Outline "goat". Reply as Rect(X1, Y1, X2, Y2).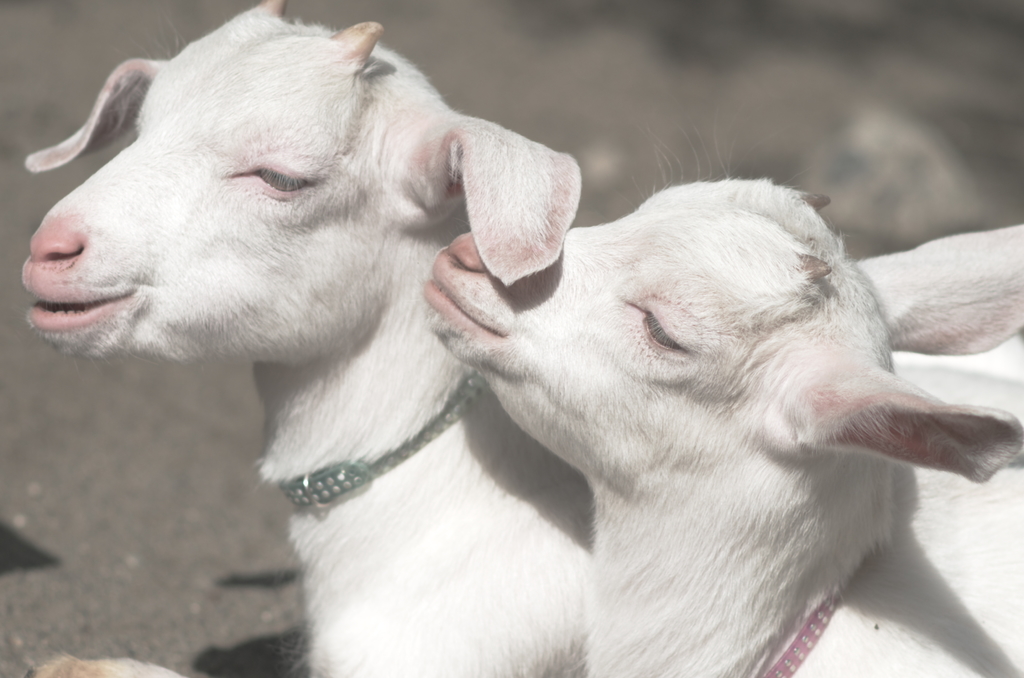
Rect(386, 154, 1023, 630).
